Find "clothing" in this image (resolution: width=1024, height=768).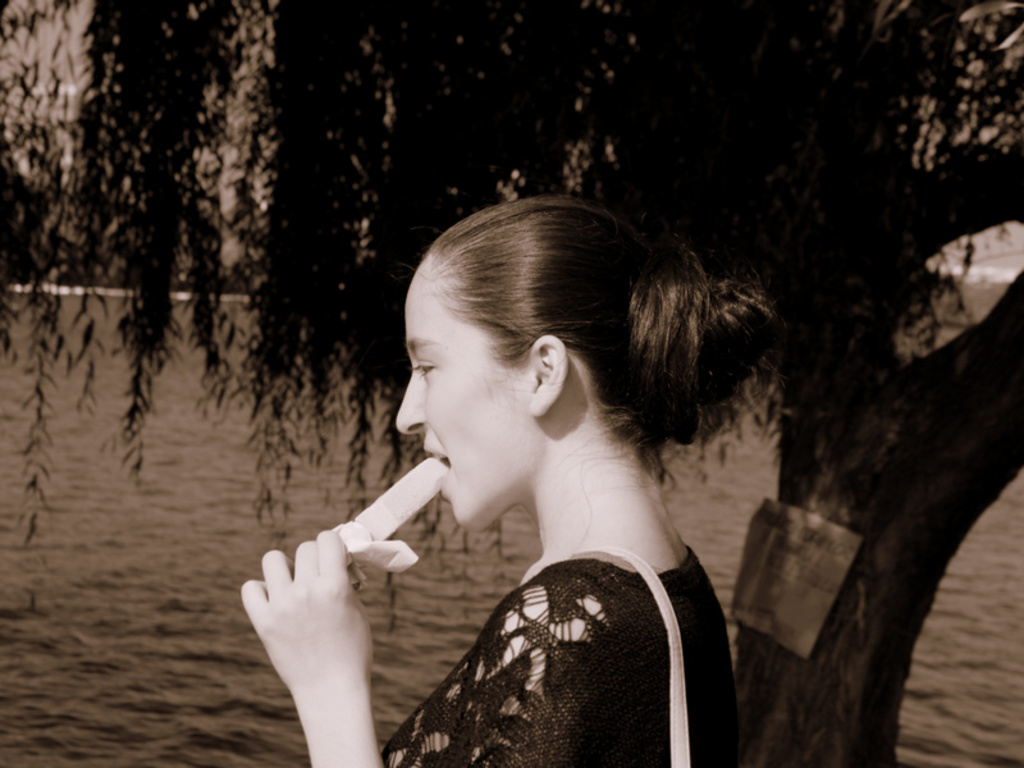
x1=356, y1=562, x2=751, y2=767.
